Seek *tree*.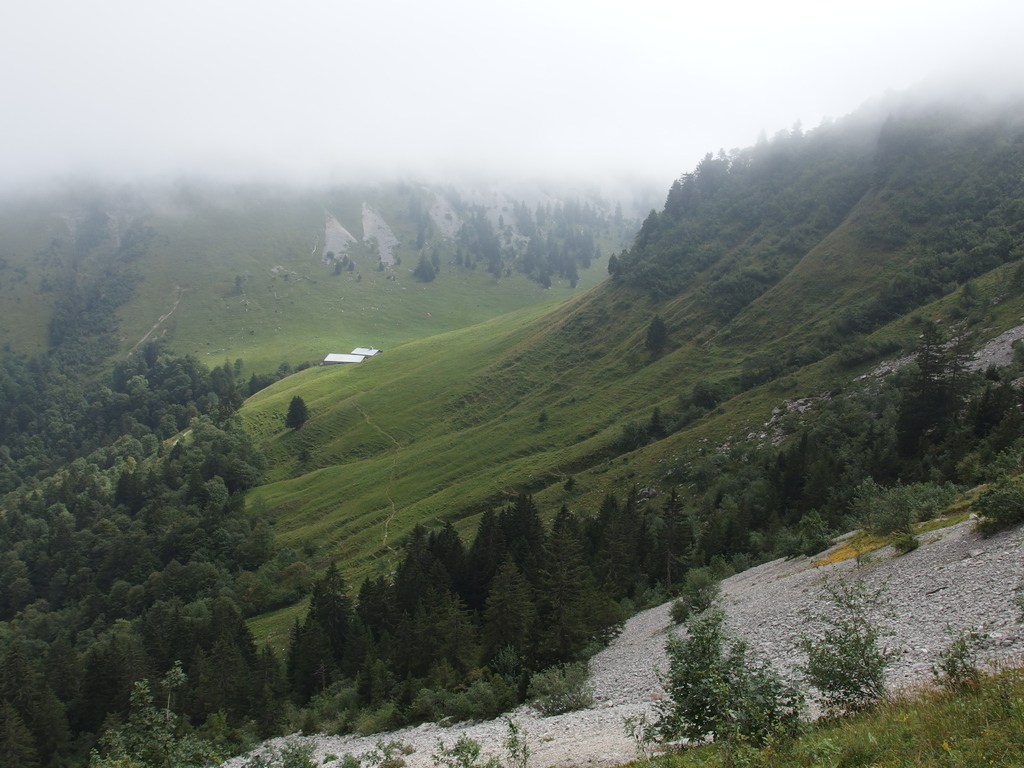
{"x1": 641, "y1": 314, "x2": 660, "y2": 355}.
